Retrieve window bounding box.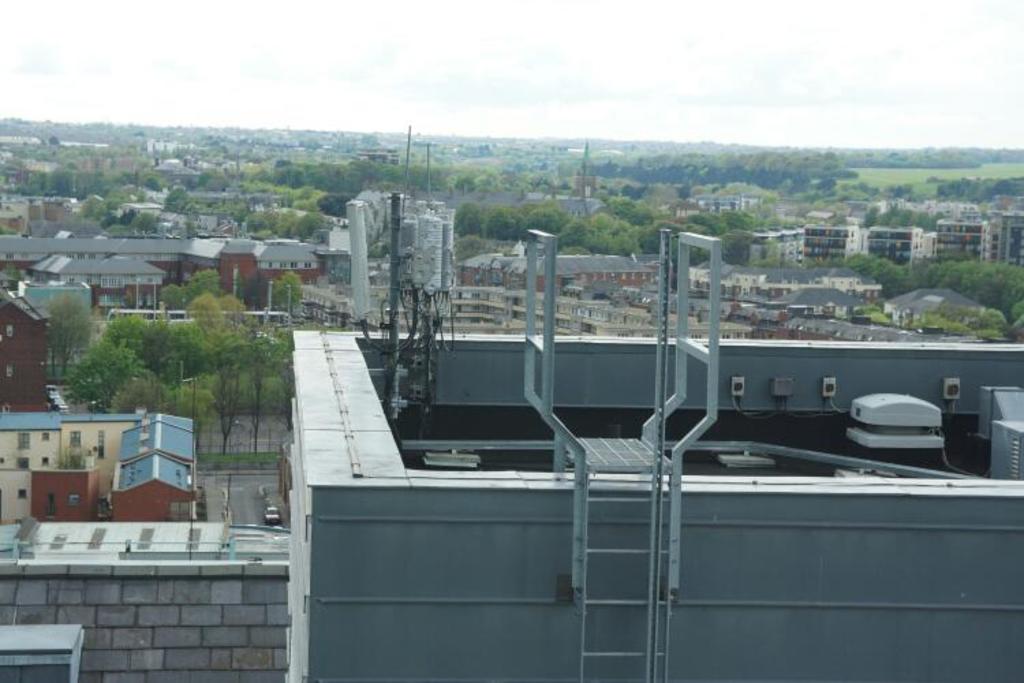
Bounding box: <region>15, 460, 27, 469</region>.
